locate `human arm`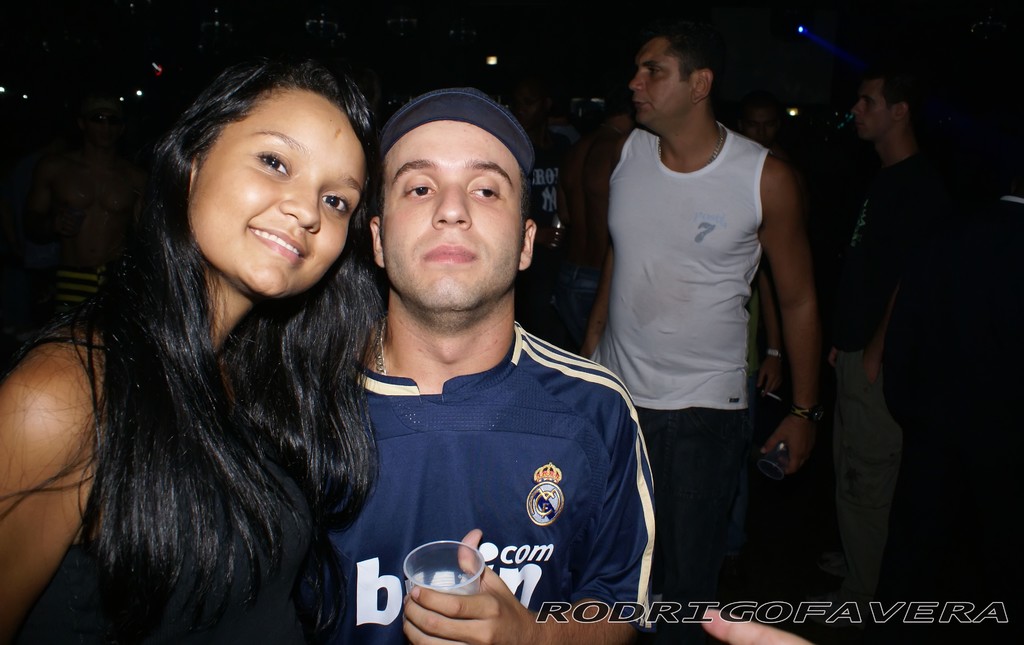
758:146:844:469
